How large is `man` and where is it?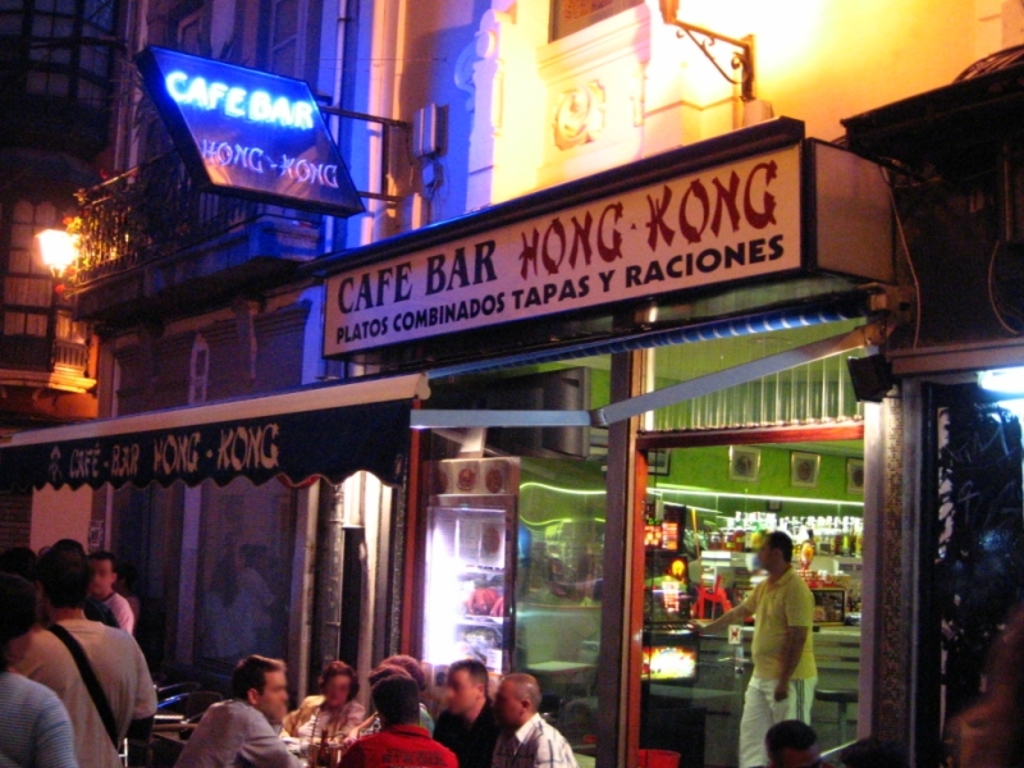
Bounding box: crop(657, 530, 820, 767).
